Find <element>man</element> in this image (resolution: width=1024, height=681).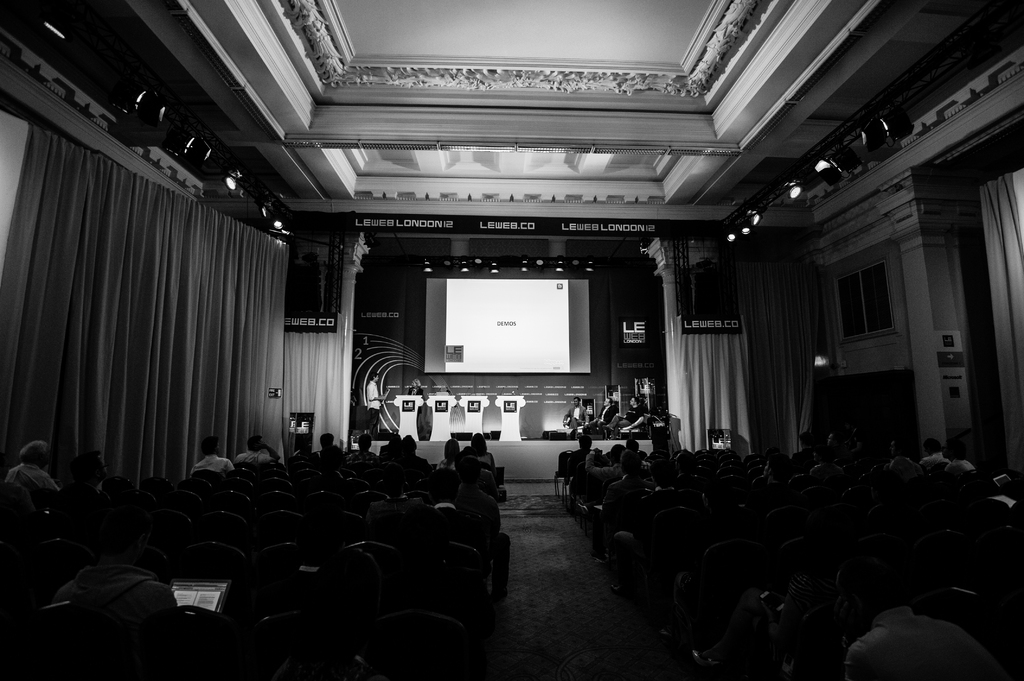
box(589, 393, 621, 439).
